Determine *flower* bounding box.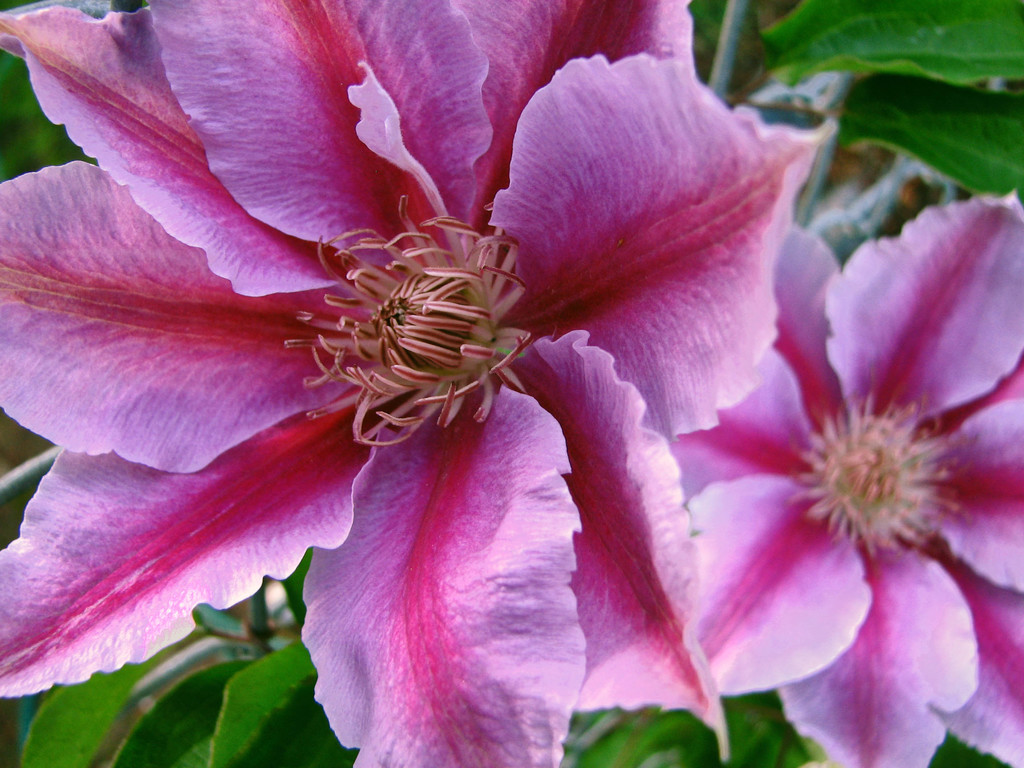
Determined: locate(669, 188, 1023, 767).
